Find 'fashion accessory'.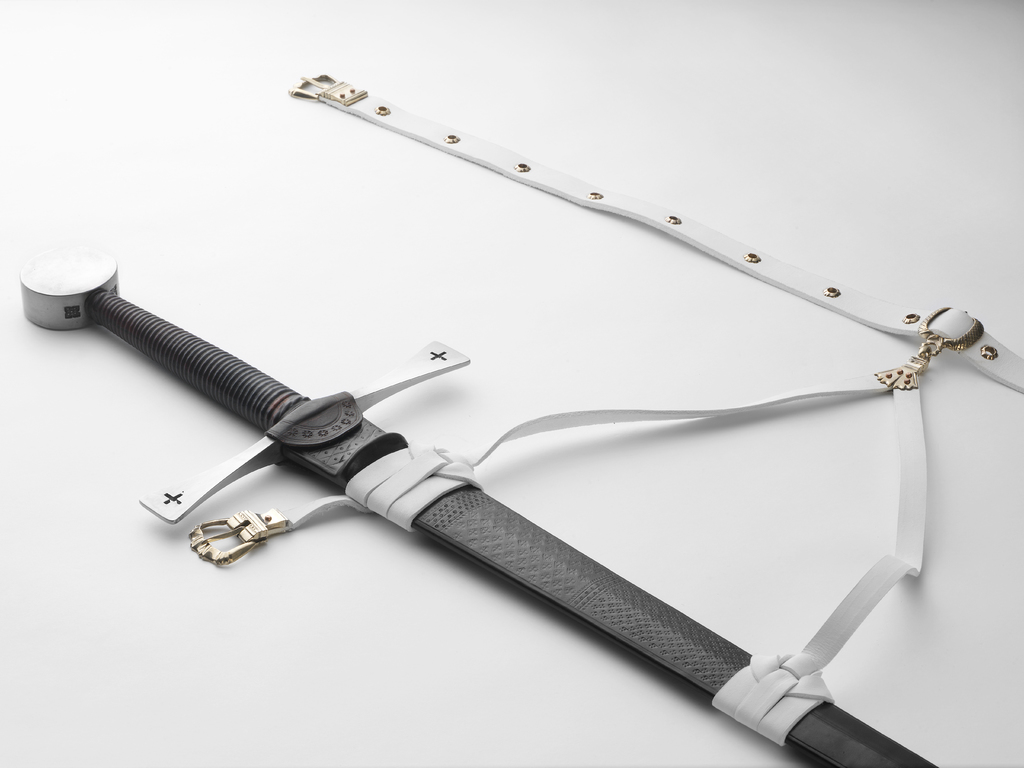
region(187, 76, 1023, 749).
